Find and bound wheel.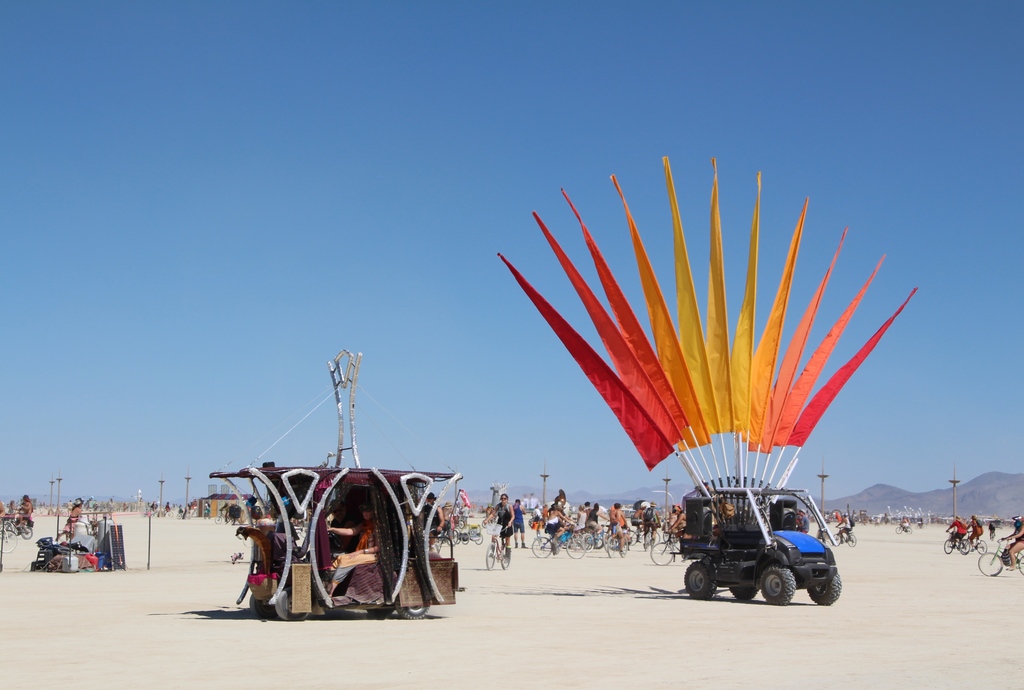
Bound: (1018, 554, 1023, 577).
